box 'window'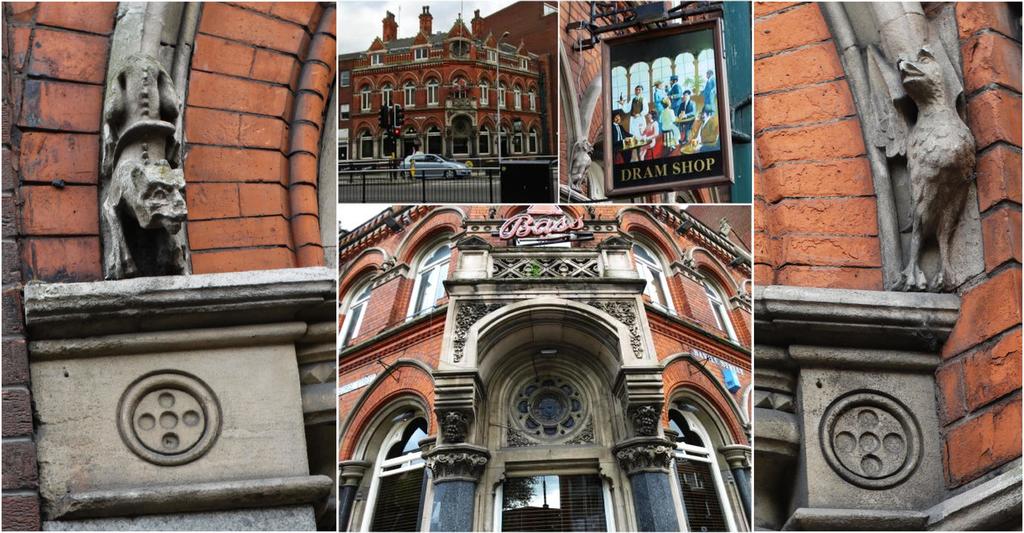
[left=357, top=128, right=374, bottom=160]
